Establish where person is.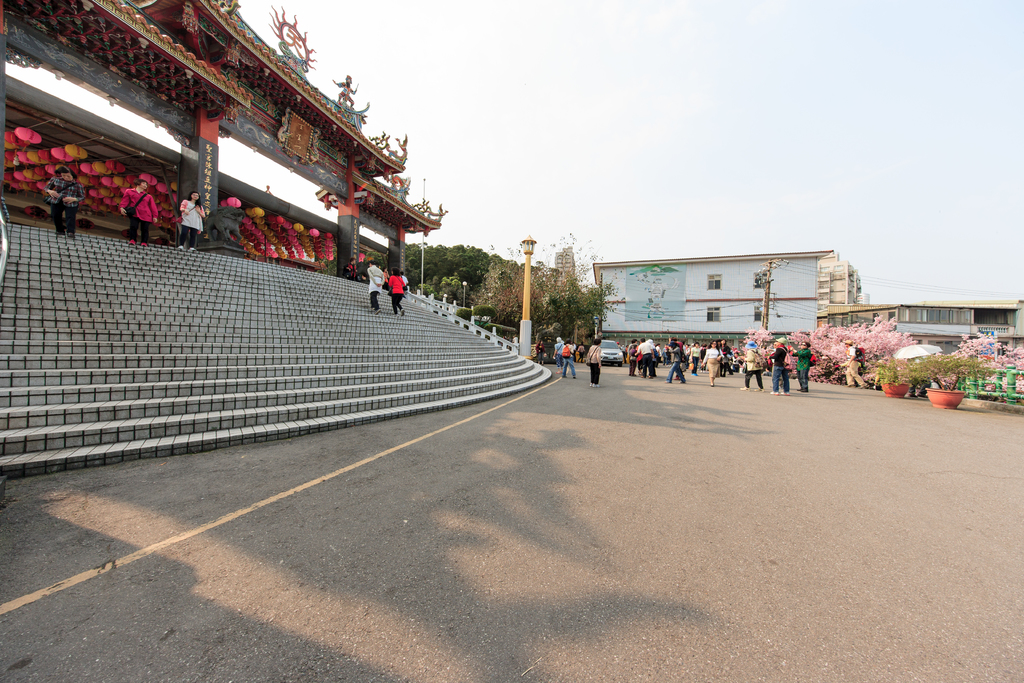
Established at box=[665, 340, 686, 388].
